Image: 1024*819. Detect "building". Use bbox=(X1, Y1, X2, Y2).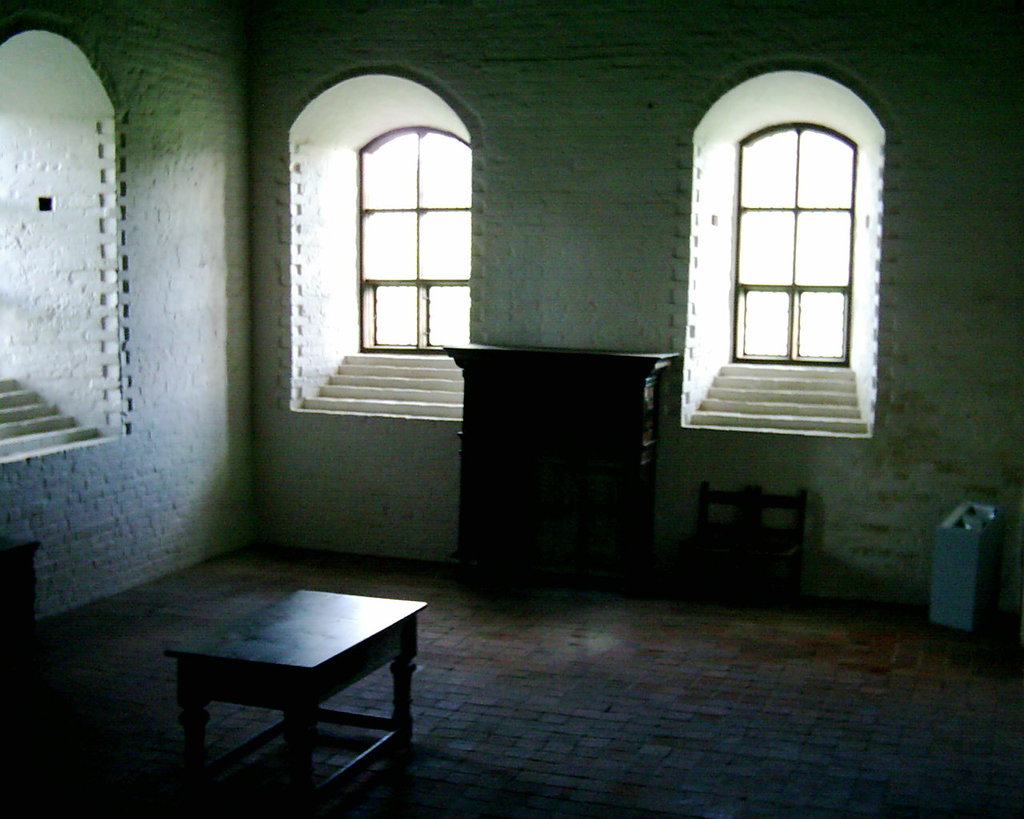
bbox=(0, 0, 1023, 818).
